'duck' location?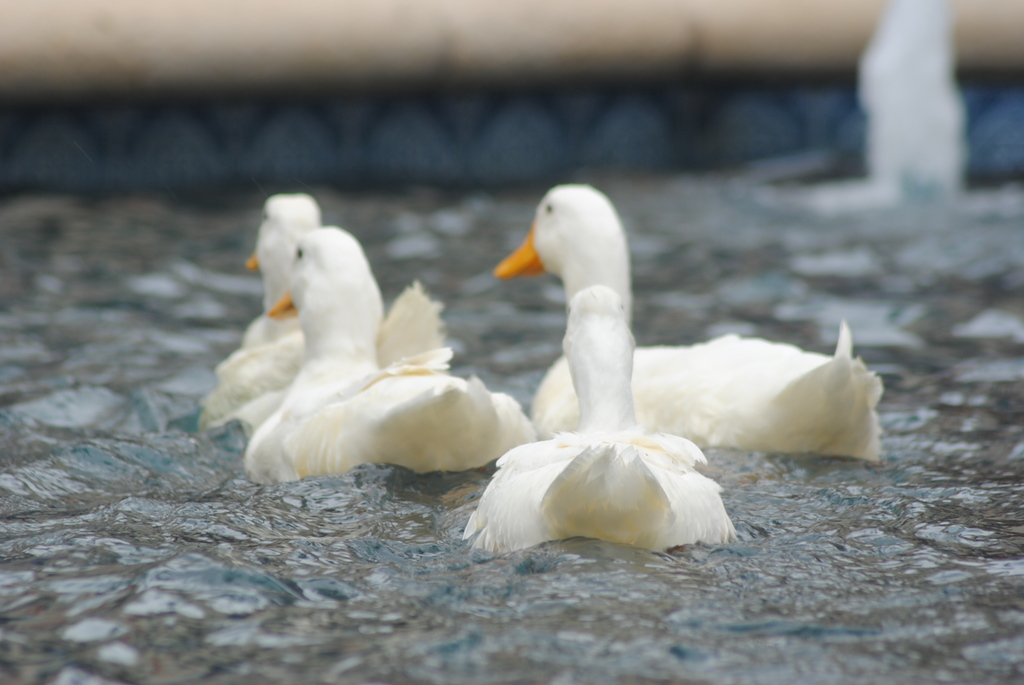
bbox(458, 285, 746, 555)
